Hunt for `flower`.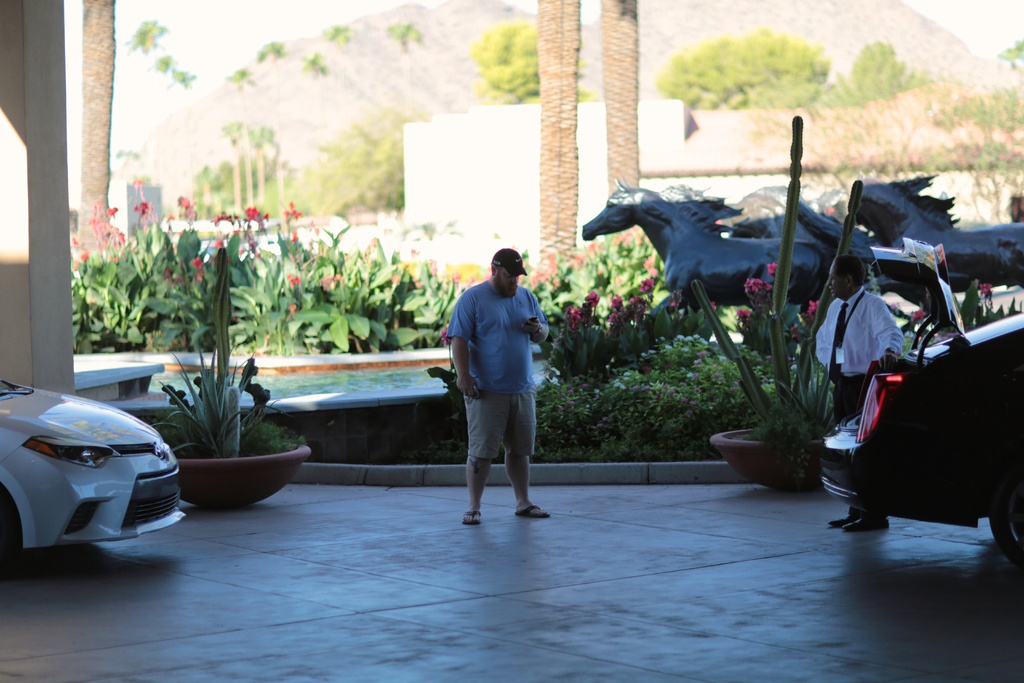
Hunted down at <region>242, 202, 261, 220</region>.
